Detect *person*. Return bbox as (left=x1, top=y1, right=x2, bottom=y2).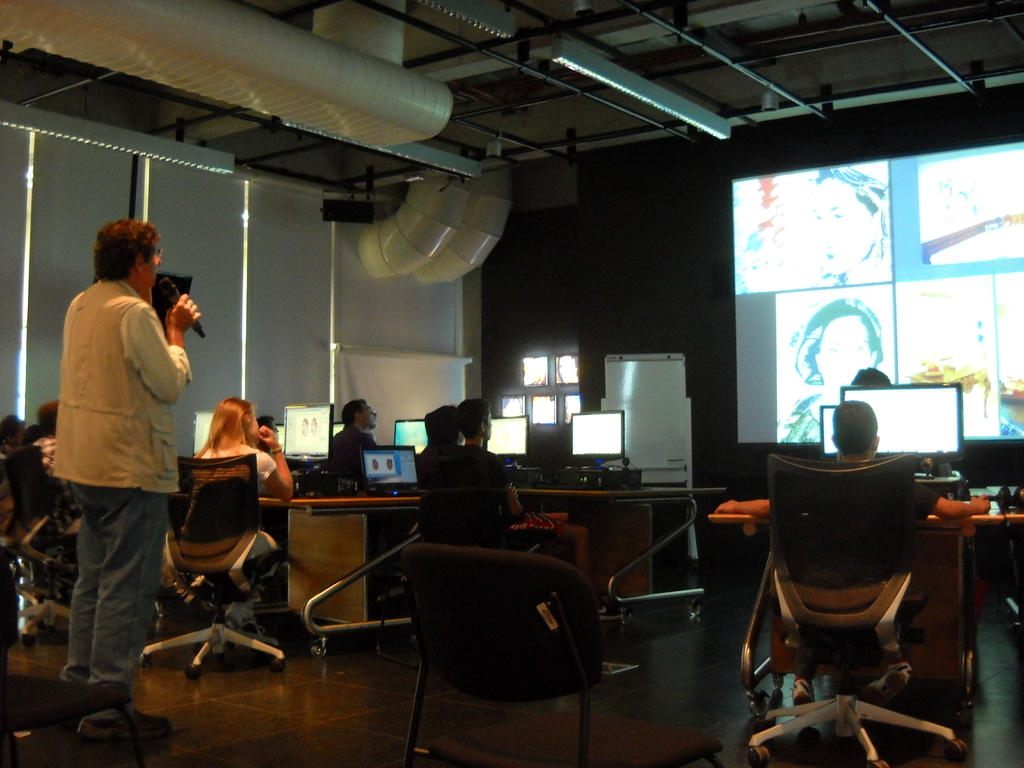
(left=783, top=294, right=883, bottom=442).
